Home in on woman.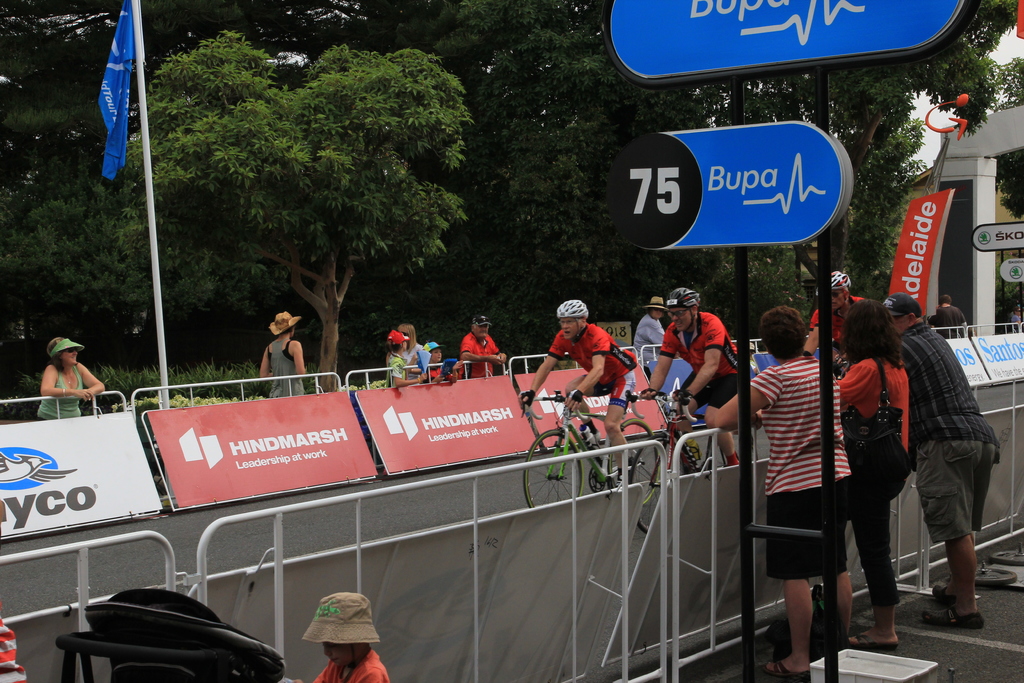
Homed in at (831, 299, 916, 652).
